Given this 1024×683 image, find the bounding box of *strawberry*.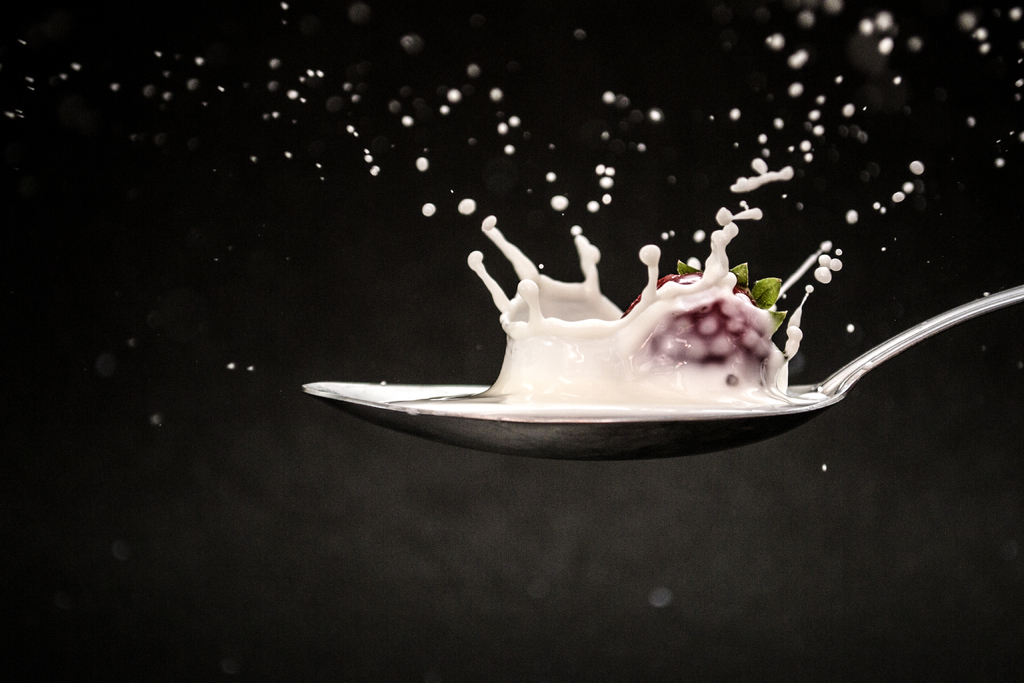
pyautogui.locateOnScreen(625, 254, 780, 380).
